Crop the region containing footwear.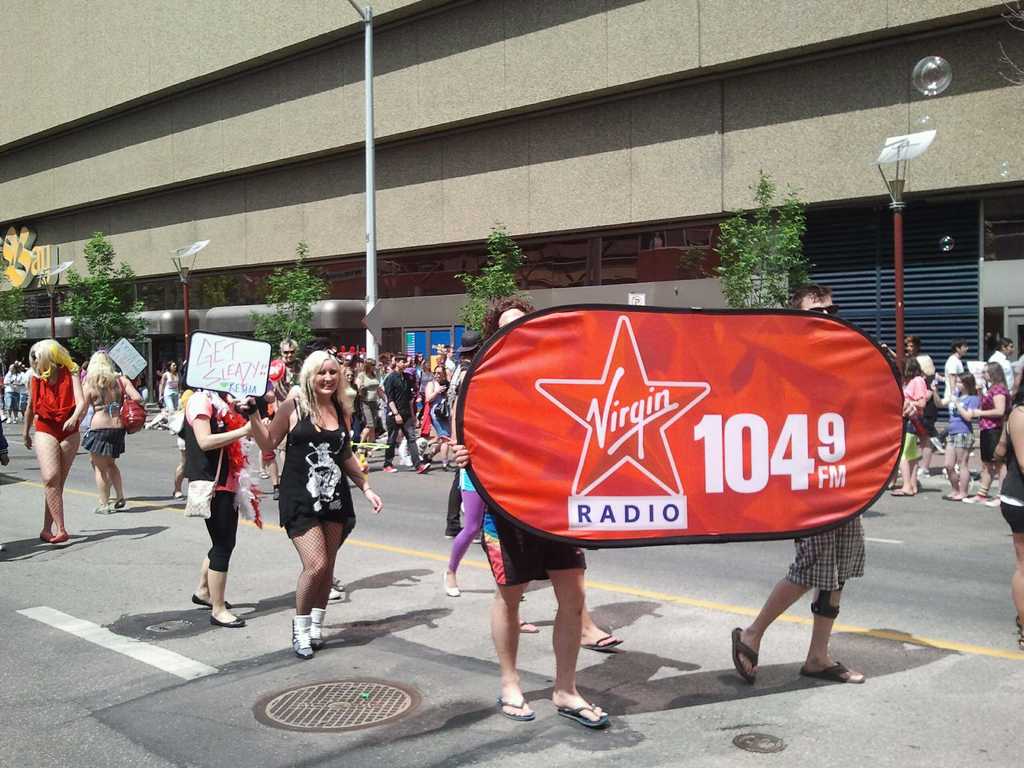
Crop region: [728, 621, 754, 687].
